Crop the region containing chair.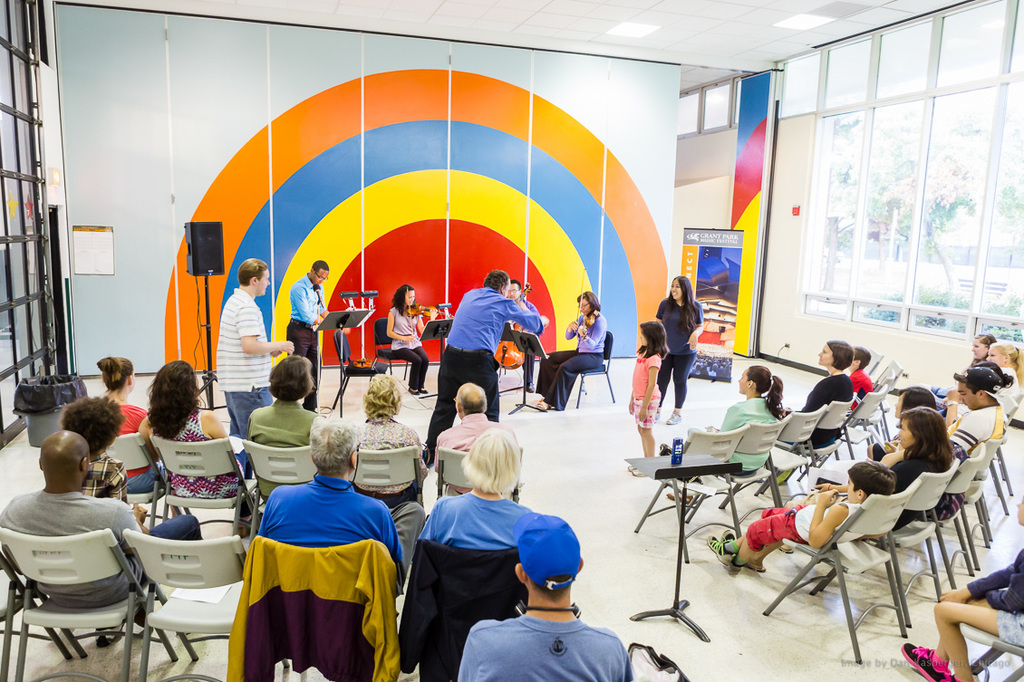
Crop region: select_region(133, 526, 252, 666).
